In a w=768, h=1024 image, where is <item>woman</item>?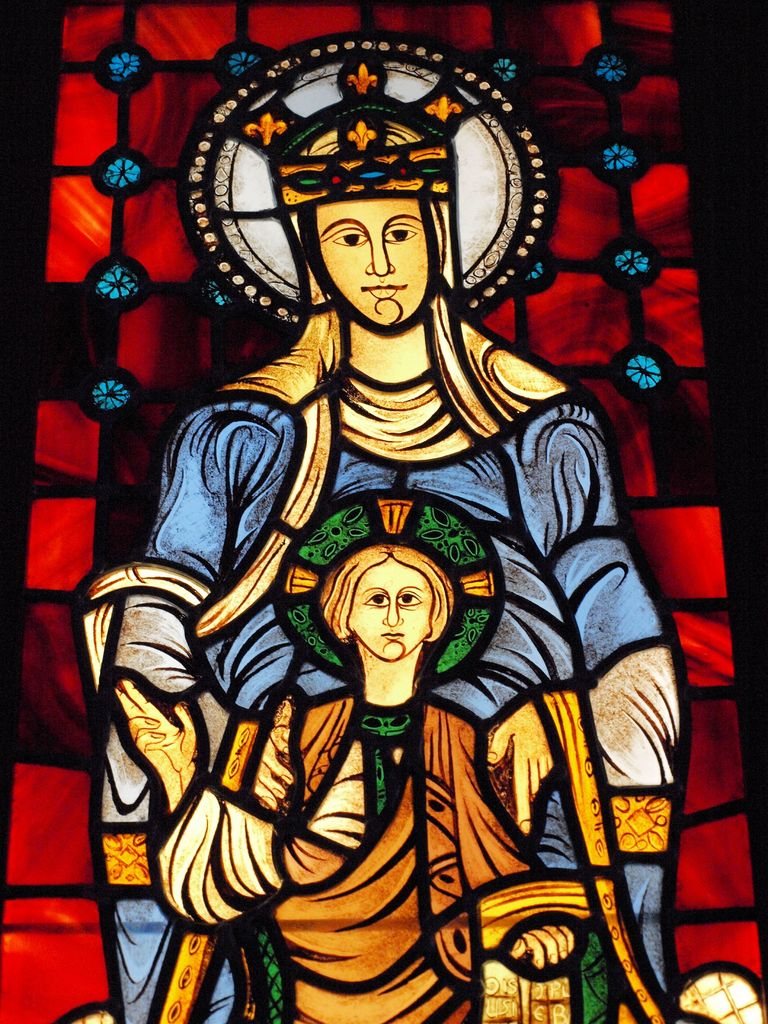
pyautogui.locateOnScreen(105, 490, 589, 1022).
